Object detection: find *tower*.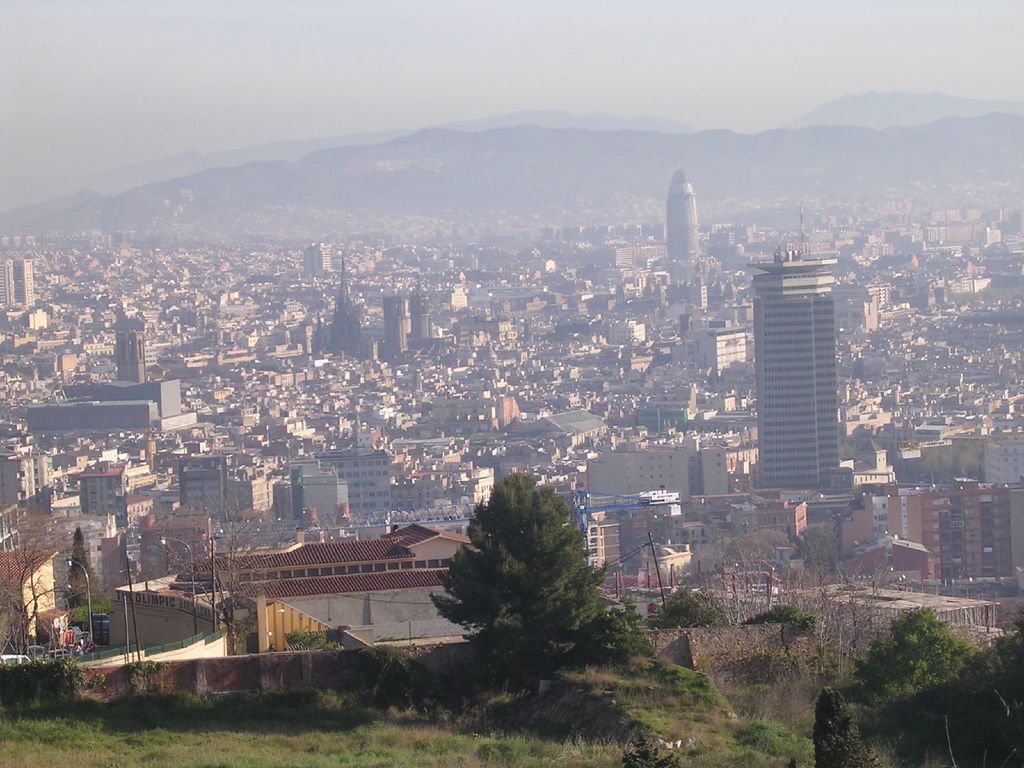
736 228 871 520.
